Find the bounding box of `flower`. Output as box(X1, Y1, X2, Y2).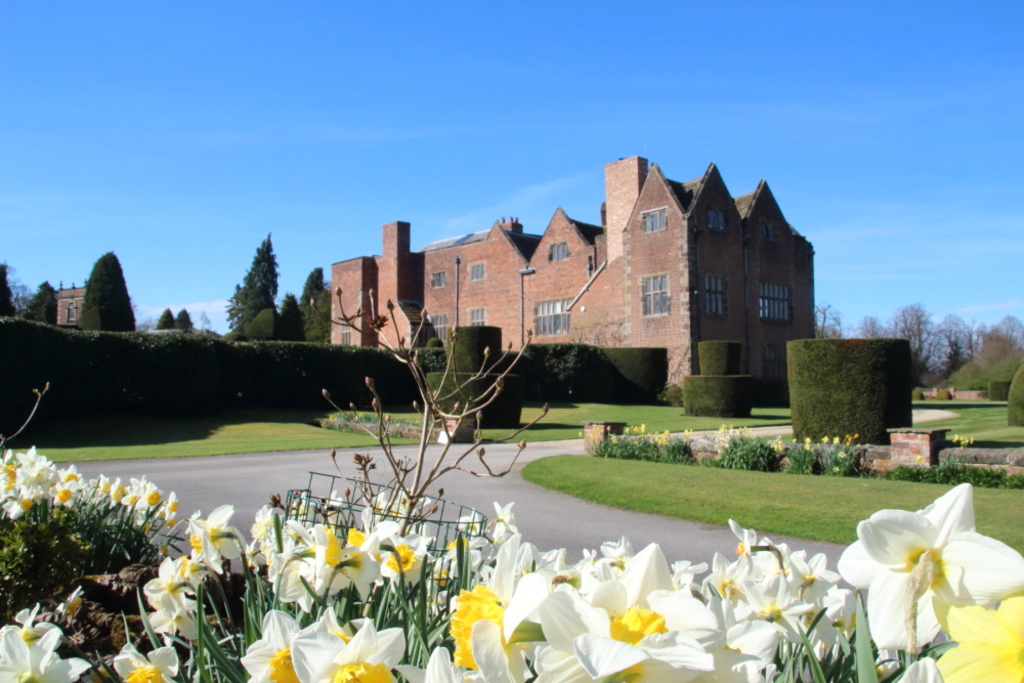
box(843, 494, 1007, 664).
